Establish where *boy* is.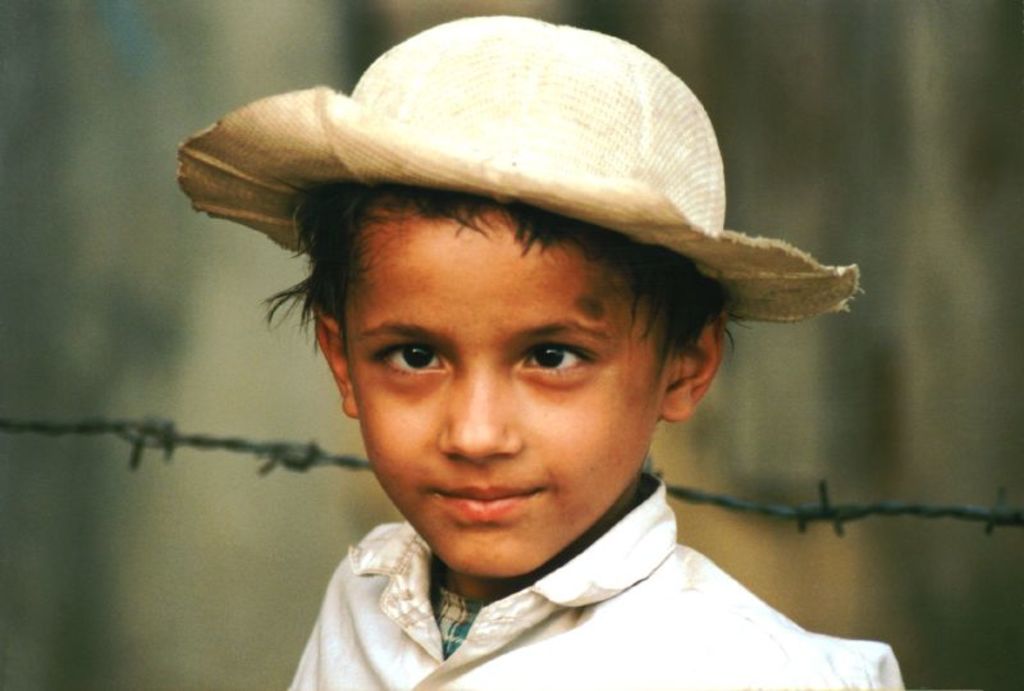
Established at {"left": 160, "top": 44, "right": 861, "bottom": 690}.
